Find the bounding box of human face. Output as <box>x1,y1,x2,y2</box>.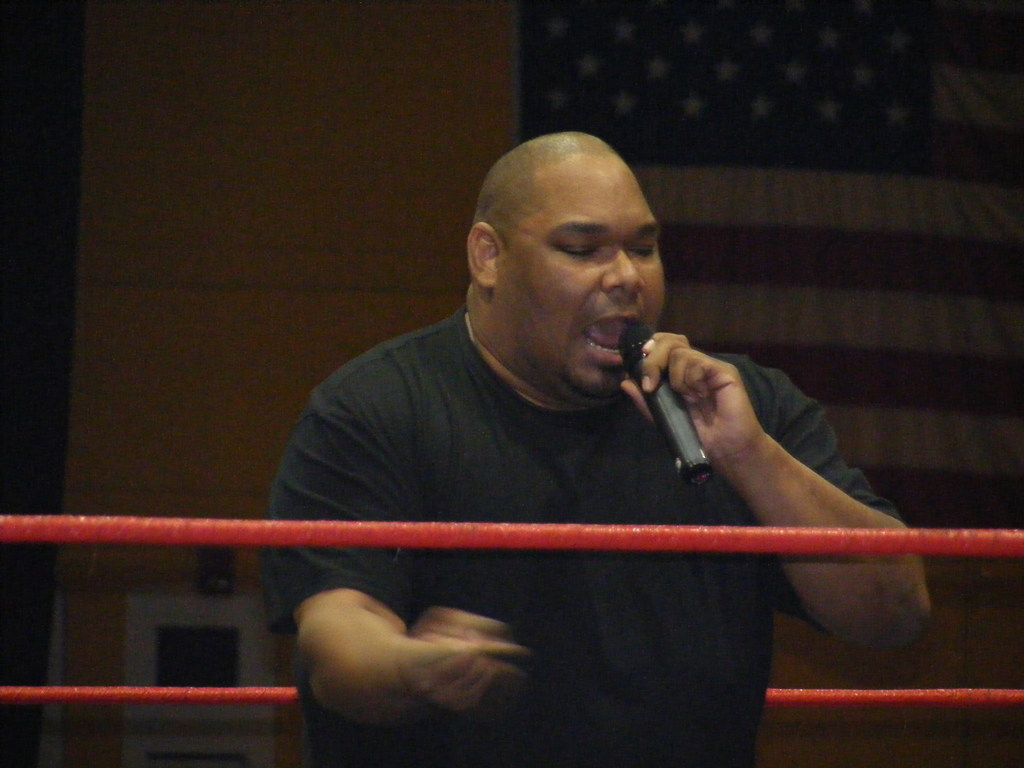
<box>495,152,666,399</box>.
